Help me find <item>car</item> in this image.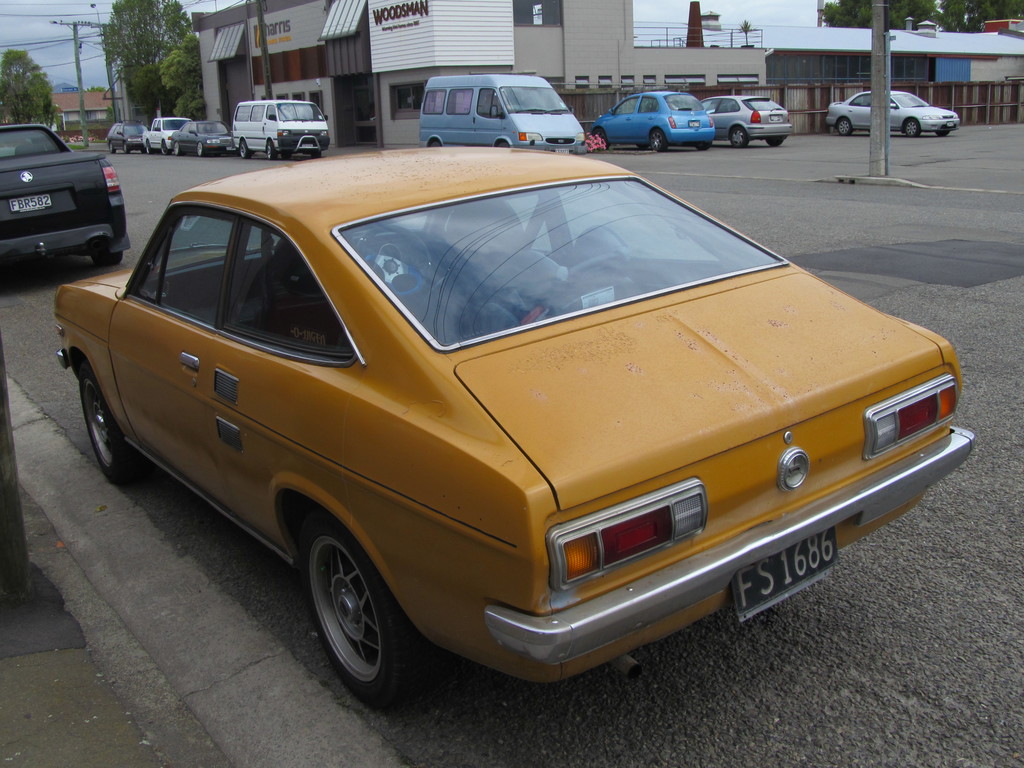
Found it: bbox=(107, 124, 147, 148).
